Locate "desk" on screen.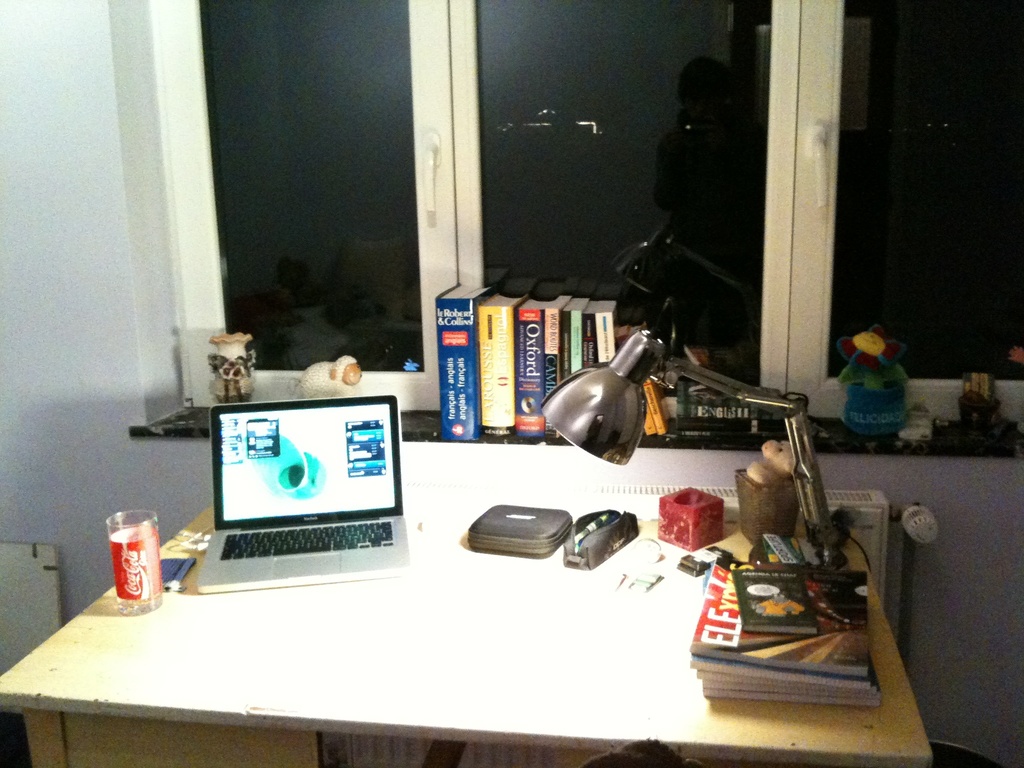
On screen at detection(0, 500, 938, 767).
